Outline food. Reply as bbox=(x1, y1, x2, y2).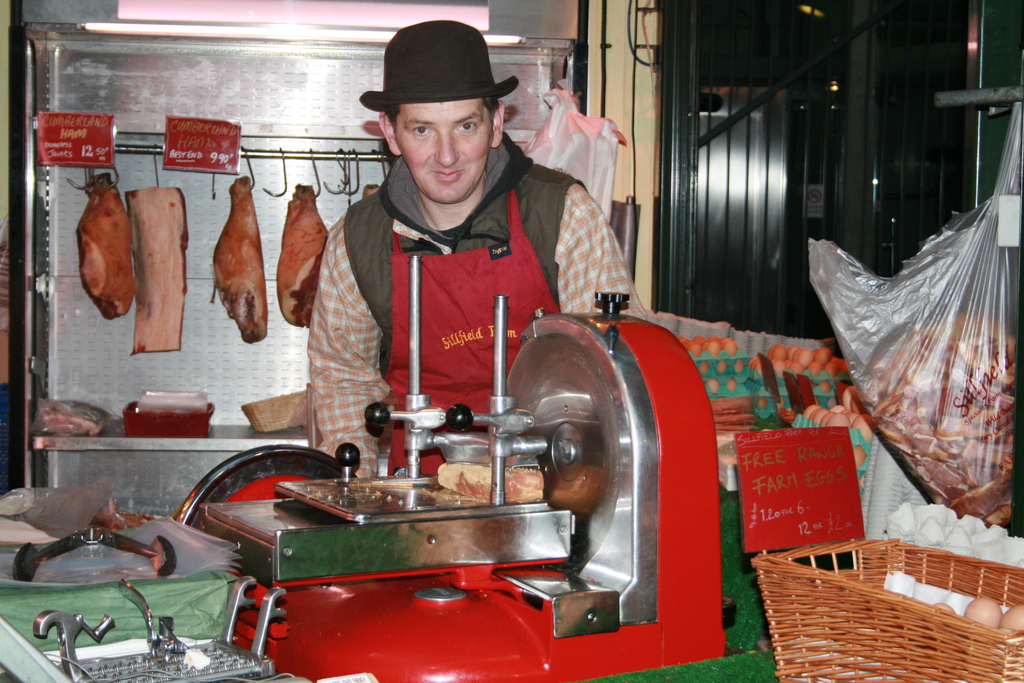
bbox=(849, 393, 869, 416).
